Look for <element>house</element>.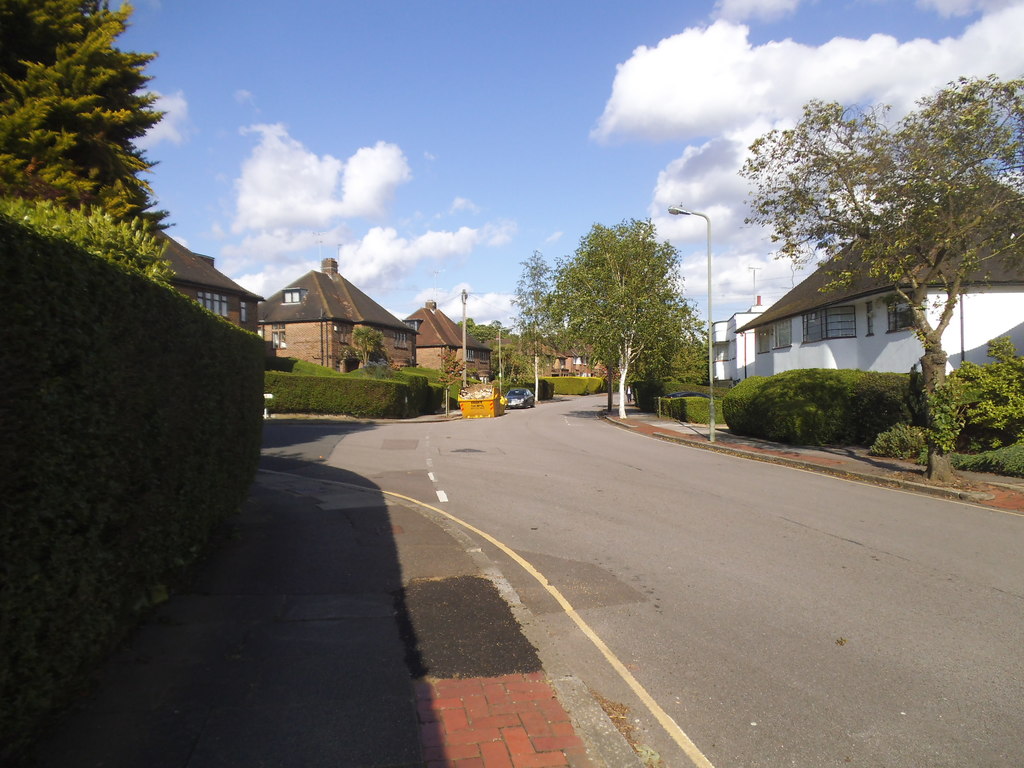
Found: {"left": 257, "top": 259, "right": 422, "bottom": 376}.
